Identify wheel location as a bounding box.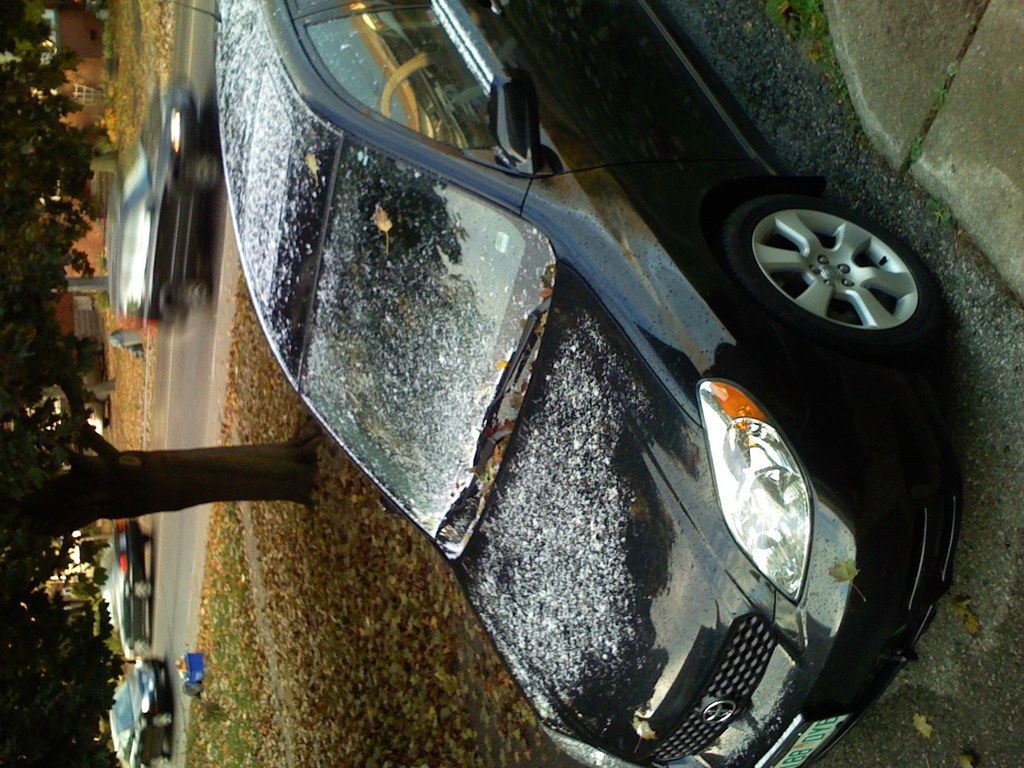
Rect(153, 712, 172, 724).
